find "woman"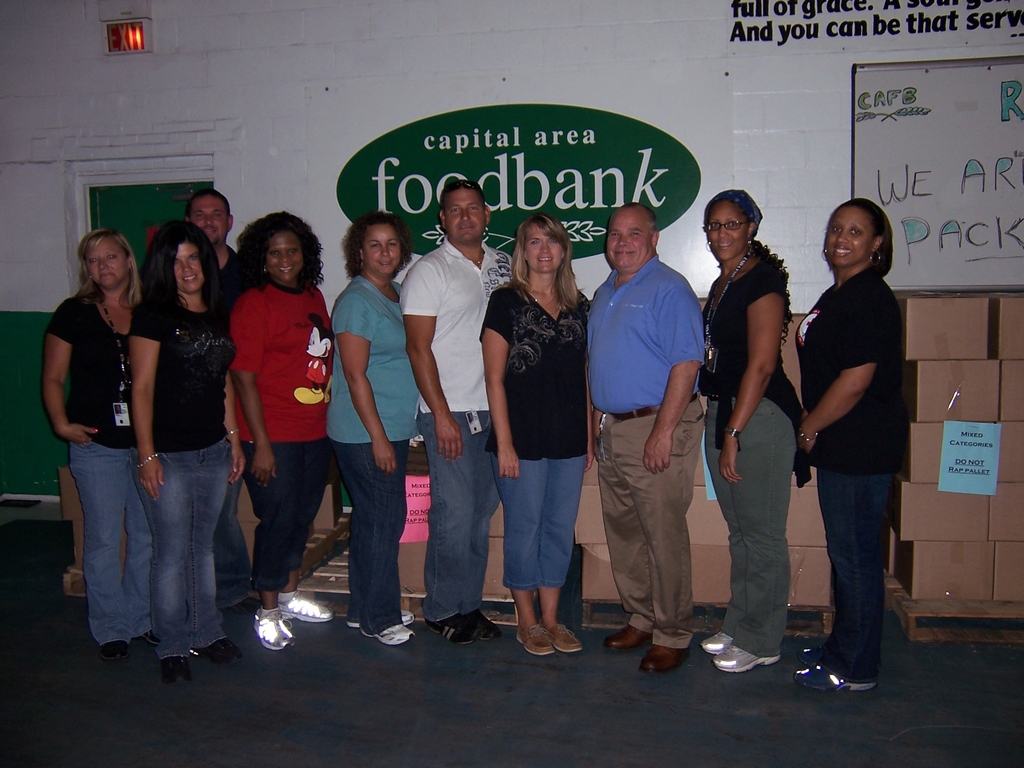
bbox=(225, 211, 341, 655)
